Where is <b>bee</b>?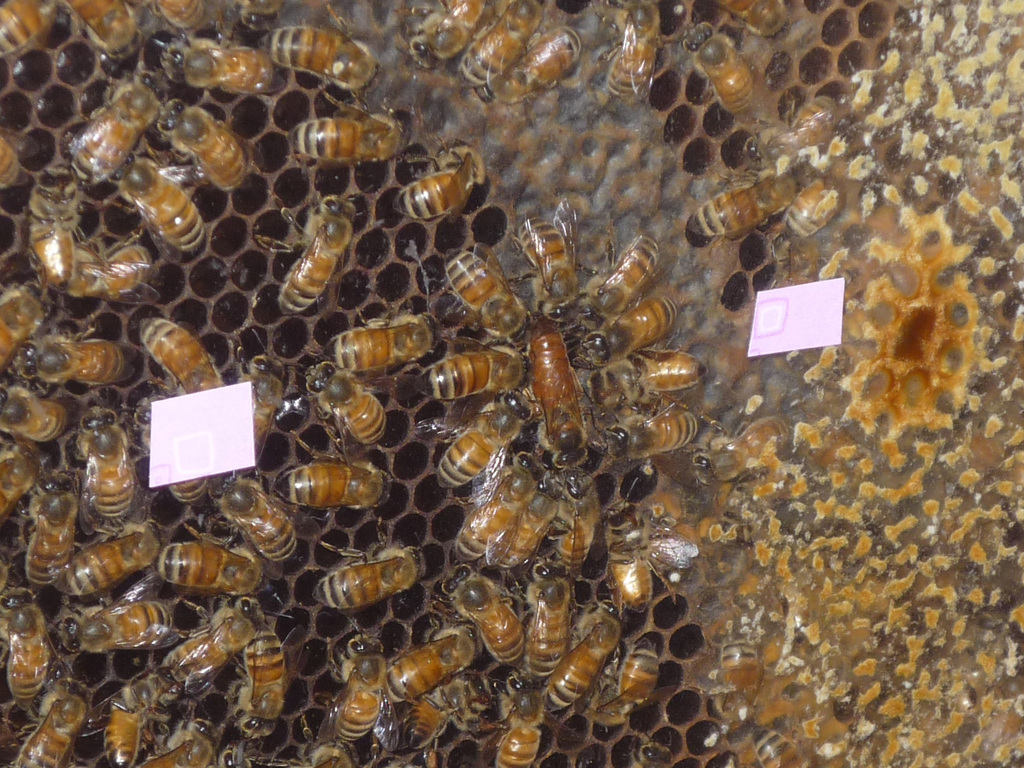
rect(456, 0, 544, 87).
